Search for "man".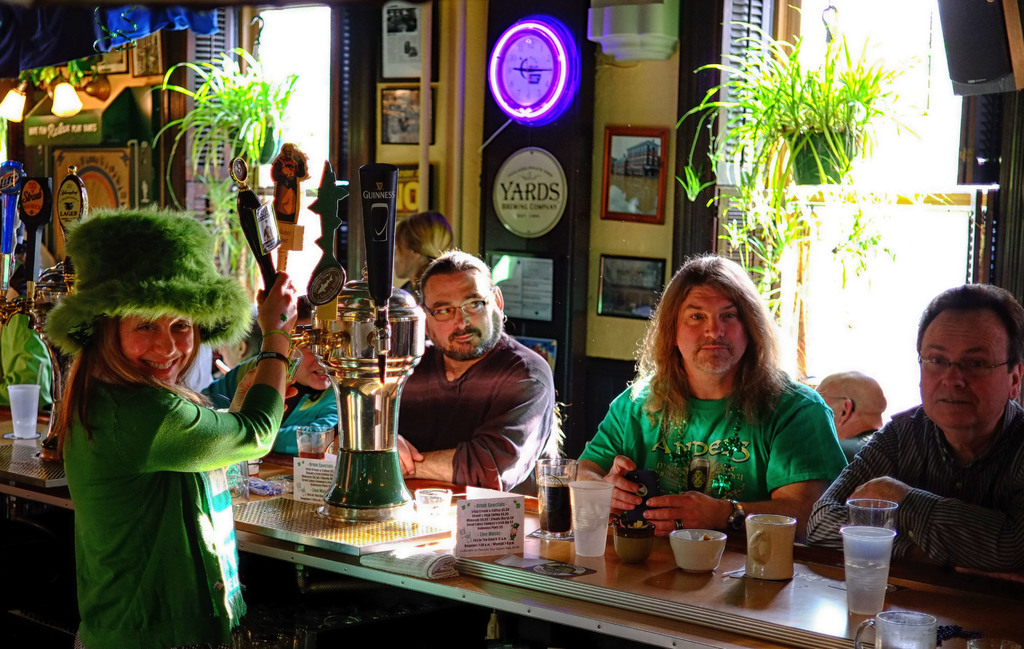
Found at region(810, 371, 891, 460).
